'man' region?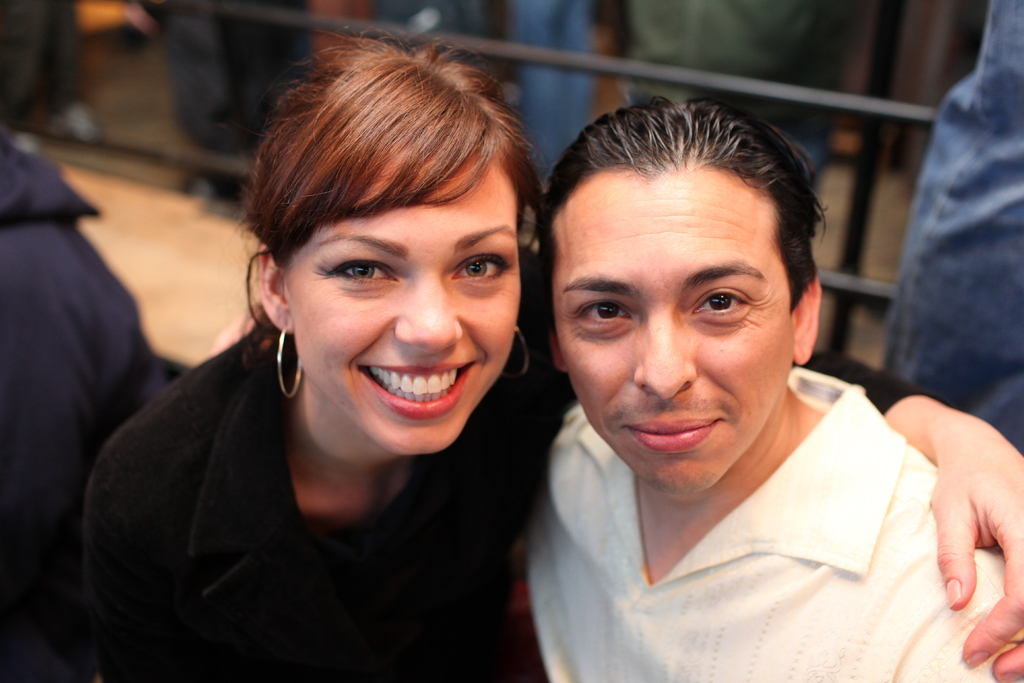
crop(439, 81, 970, 677)
